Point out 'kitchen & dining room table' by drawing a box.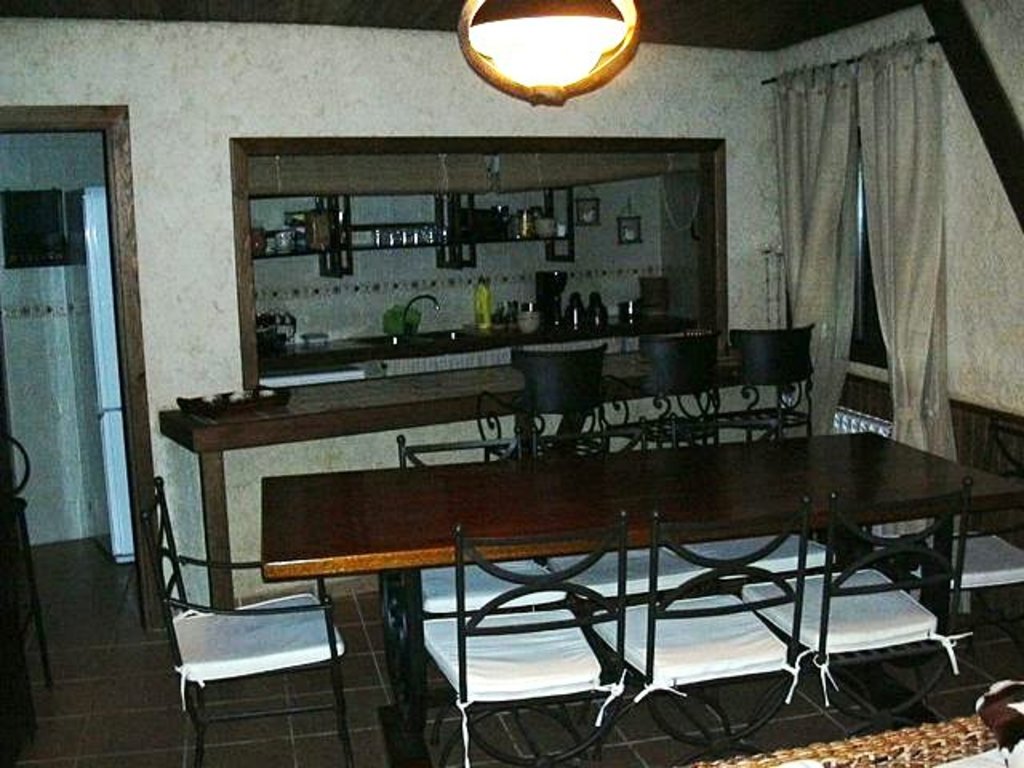
{"left": 176, "top": 206, "right": 984, "bottom": 744}.
